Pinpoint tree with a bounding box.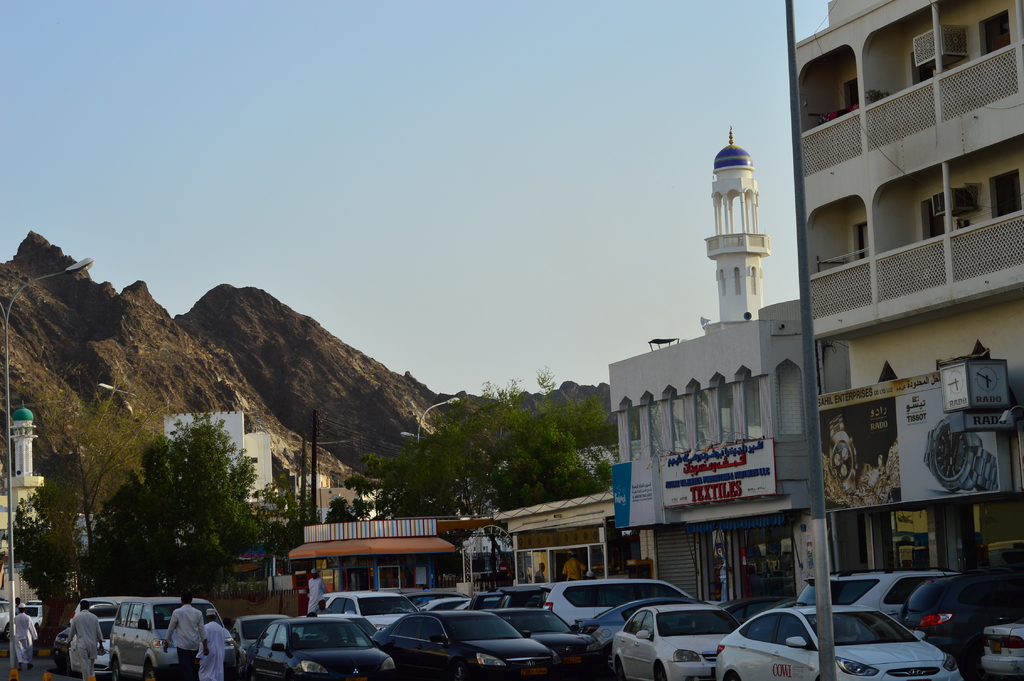
(323, 496, 359, 523).
